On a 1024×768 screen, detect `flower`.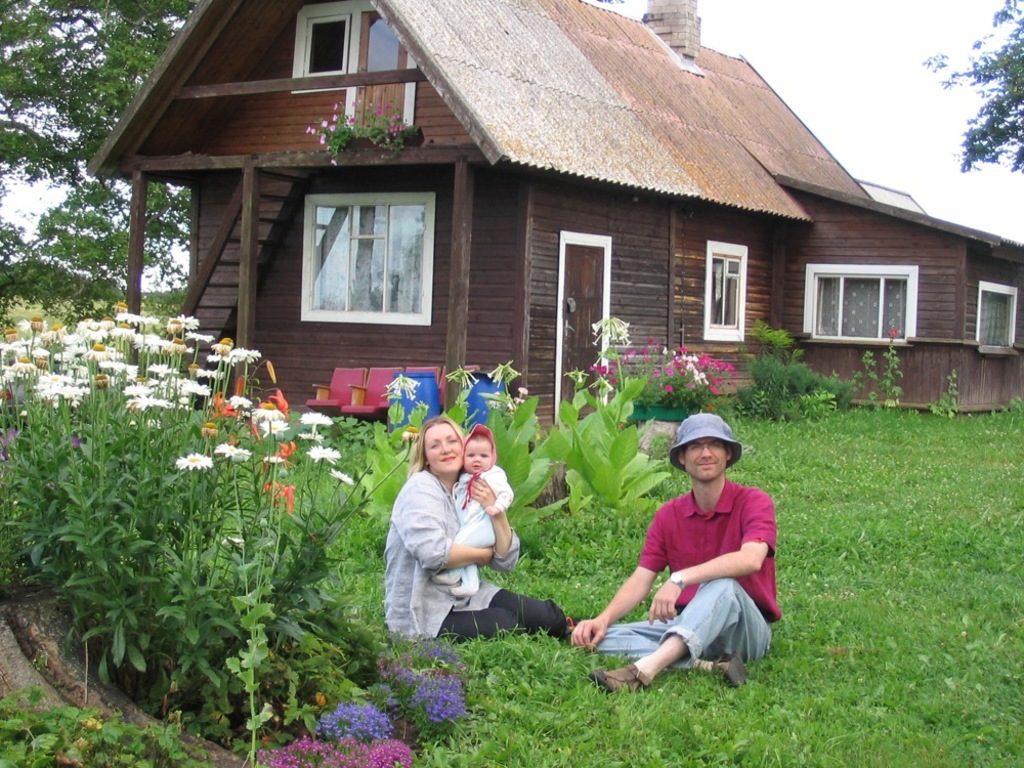
[641,347,653,357].
